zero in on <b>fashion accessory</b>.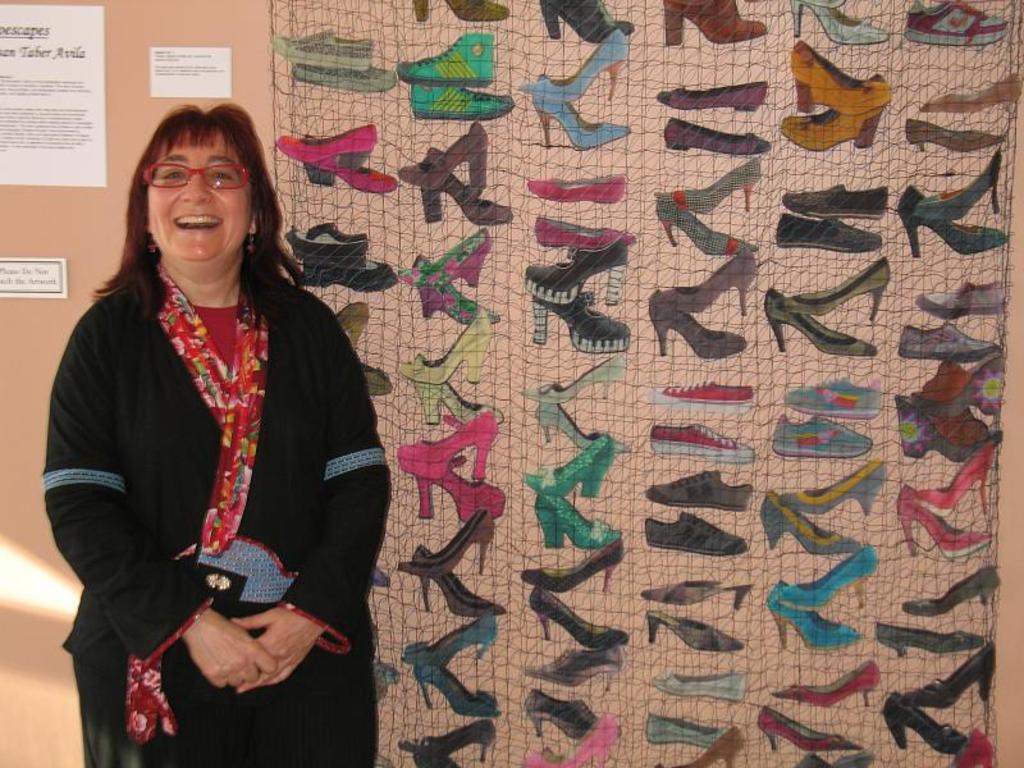
Zeroed in: box=[424, 253, 506, 329].
